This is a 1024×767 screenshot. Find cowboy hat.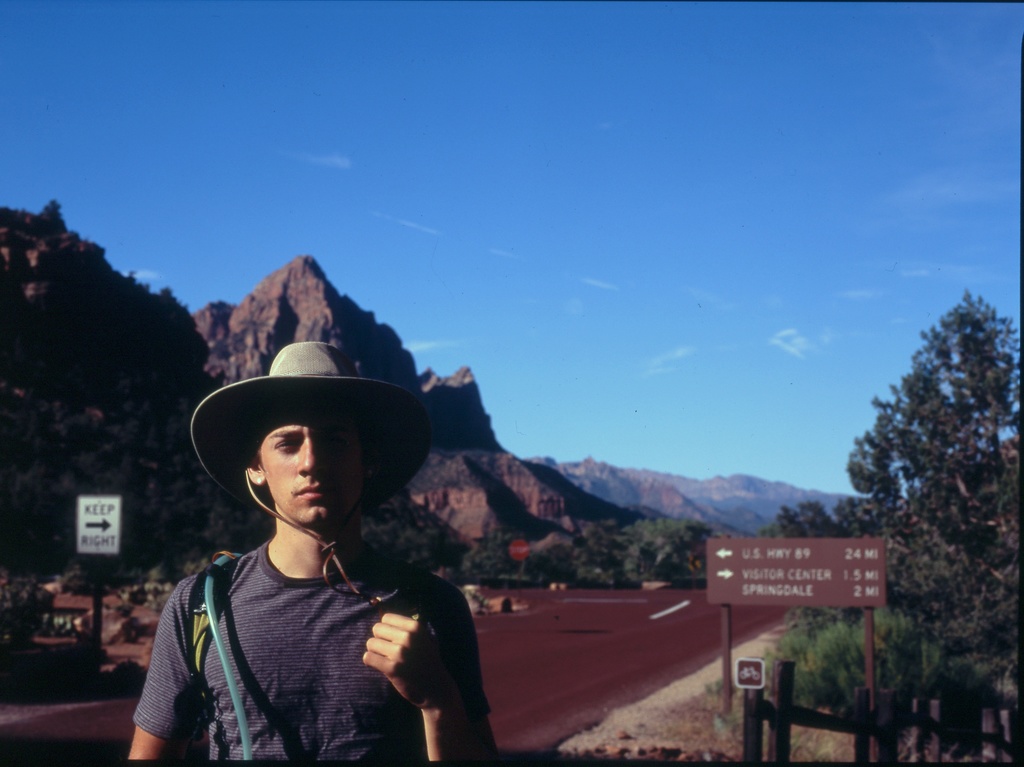
Bounding box: {"x1": 180, "y1": 359, "x2": 416, "y2": 552}.
